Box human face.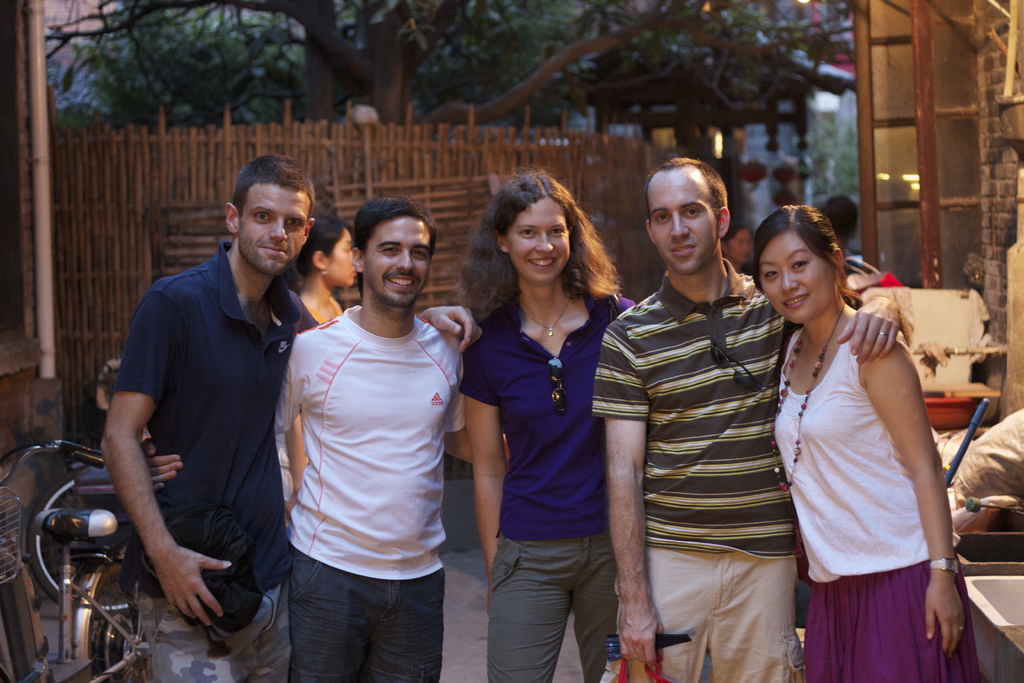
(240,186,311,273).
